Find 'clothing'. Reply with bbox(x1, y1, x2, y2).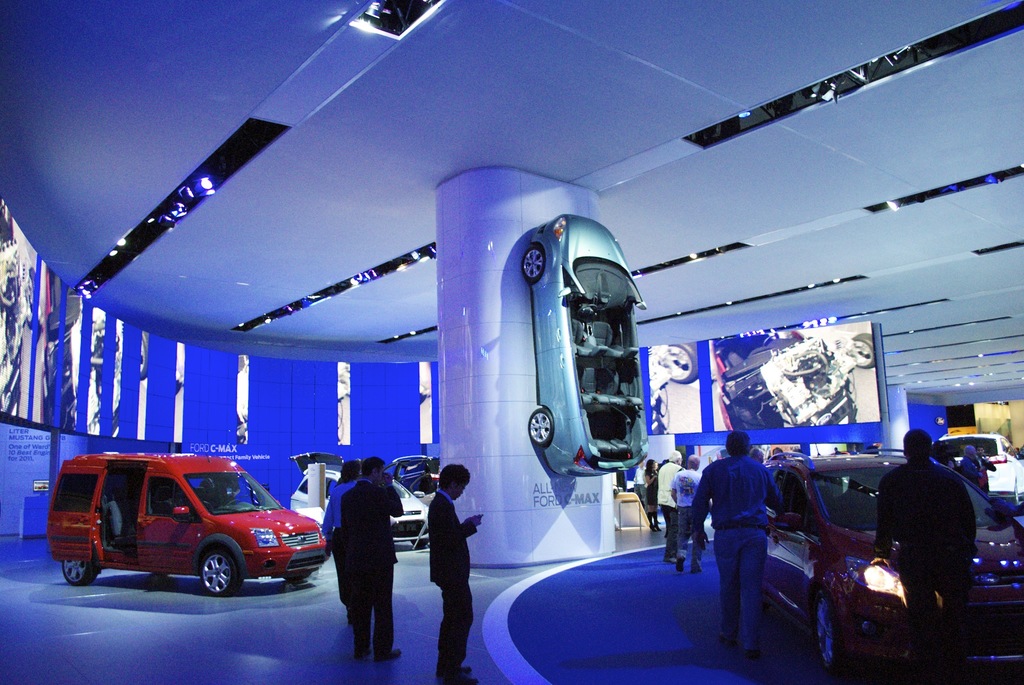
bbox(956, 454, 993, 491).
